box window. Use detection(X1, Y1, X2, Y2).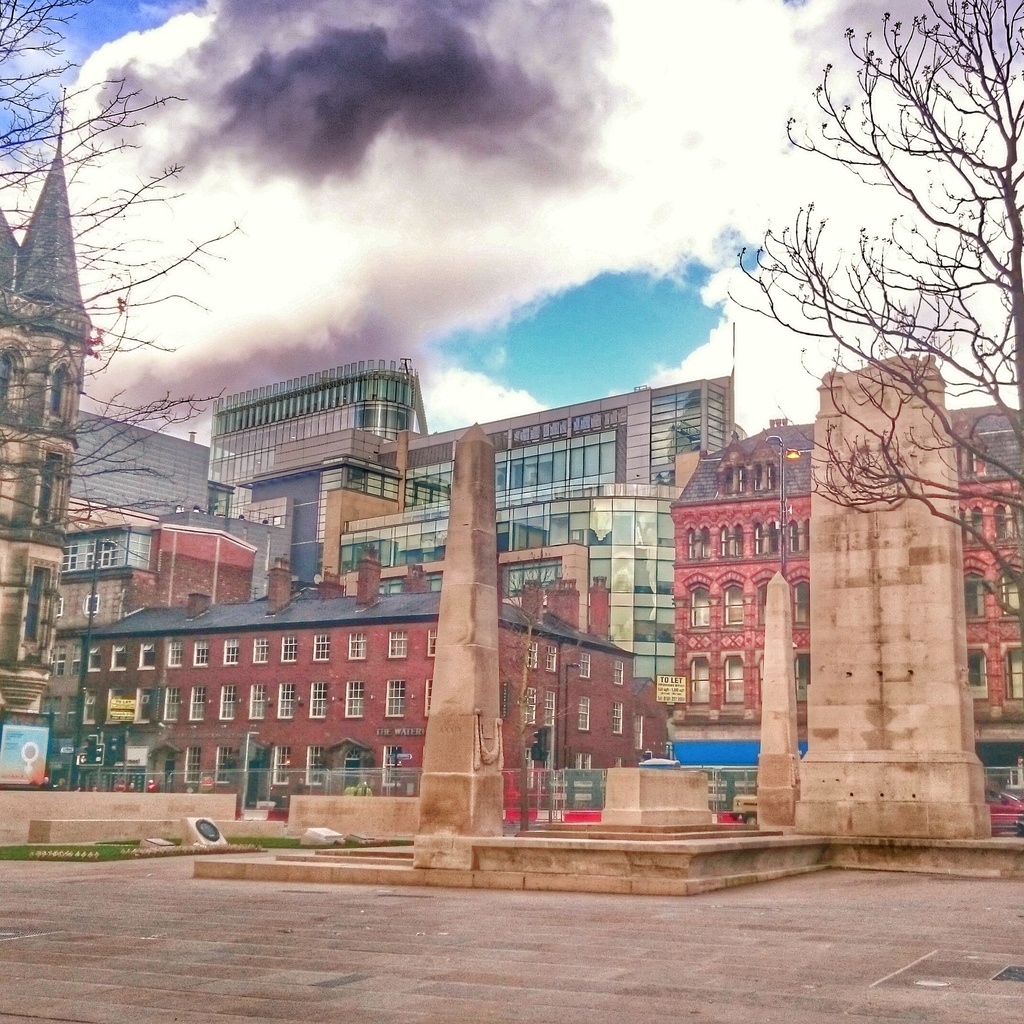
detection(610, 701, 624, 732).
